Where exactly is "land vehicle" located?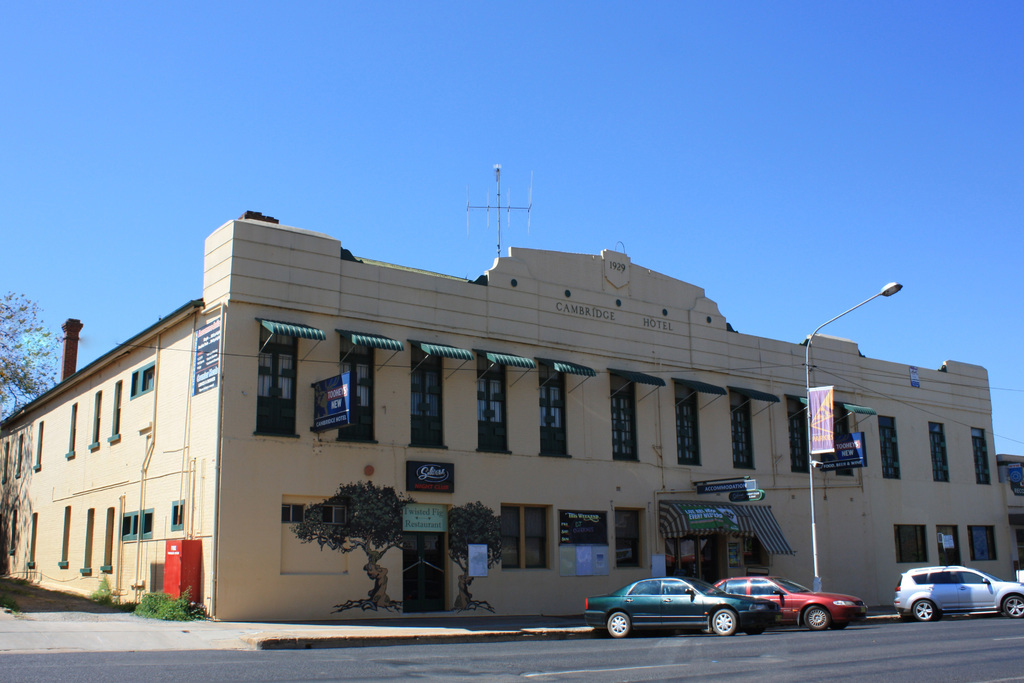
Its bounding box is x1=704, y1=572, x2=870, y2=634.
